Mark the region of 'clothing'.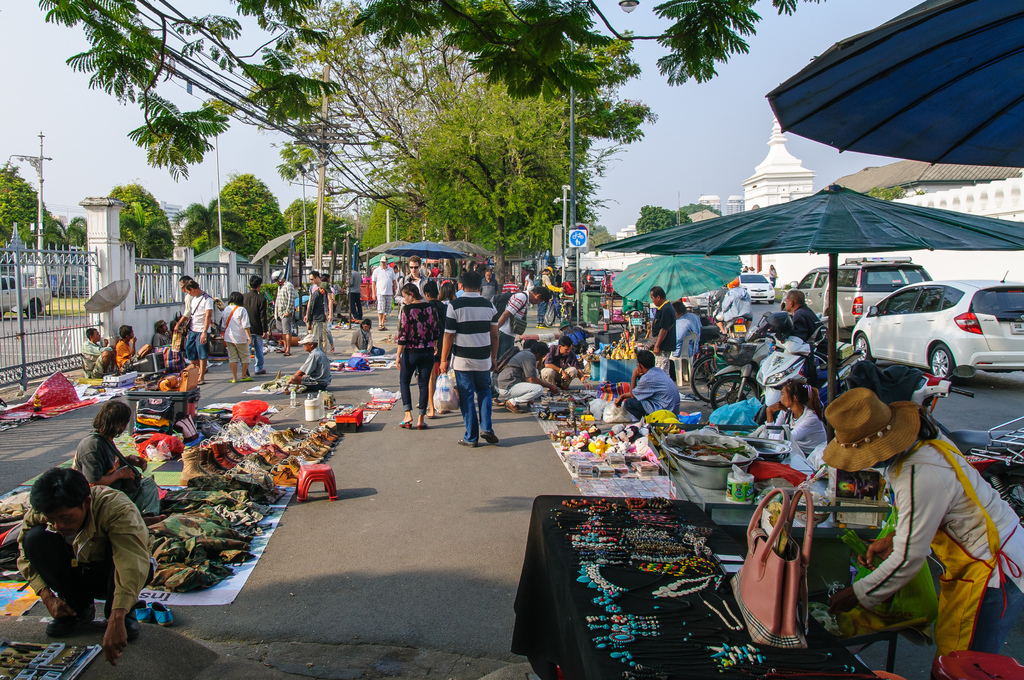
Region: bbox(400, 346, 428, 414).
